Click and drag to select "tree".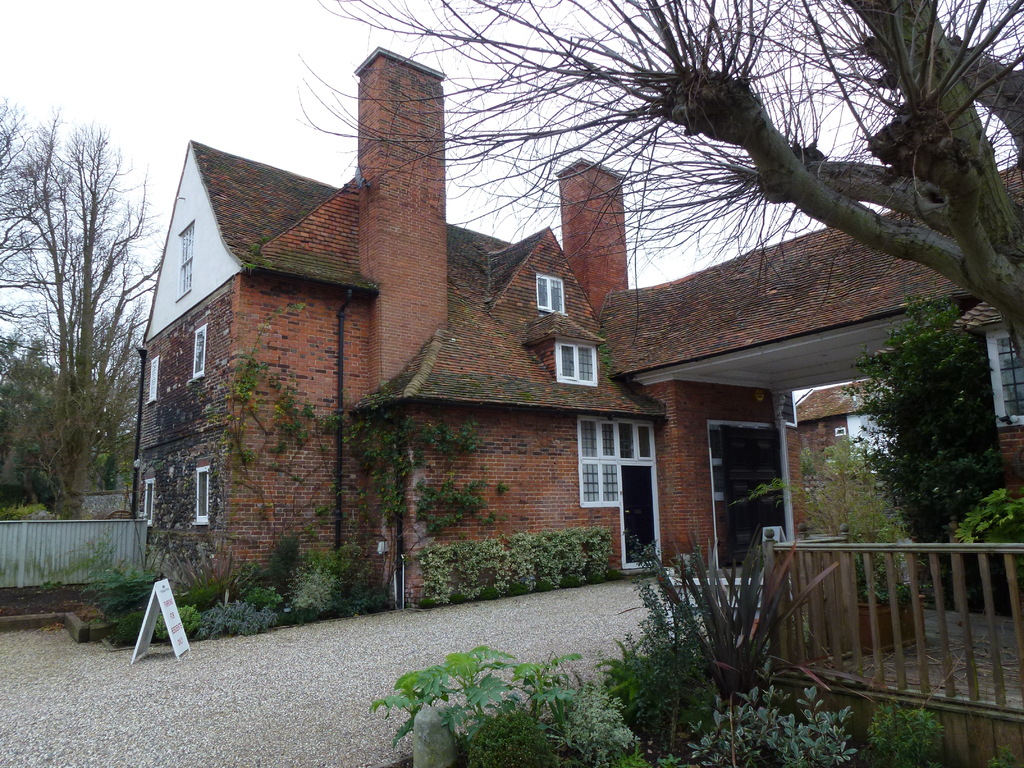
Selection: bbox=[290, 0, 1023, 365].
